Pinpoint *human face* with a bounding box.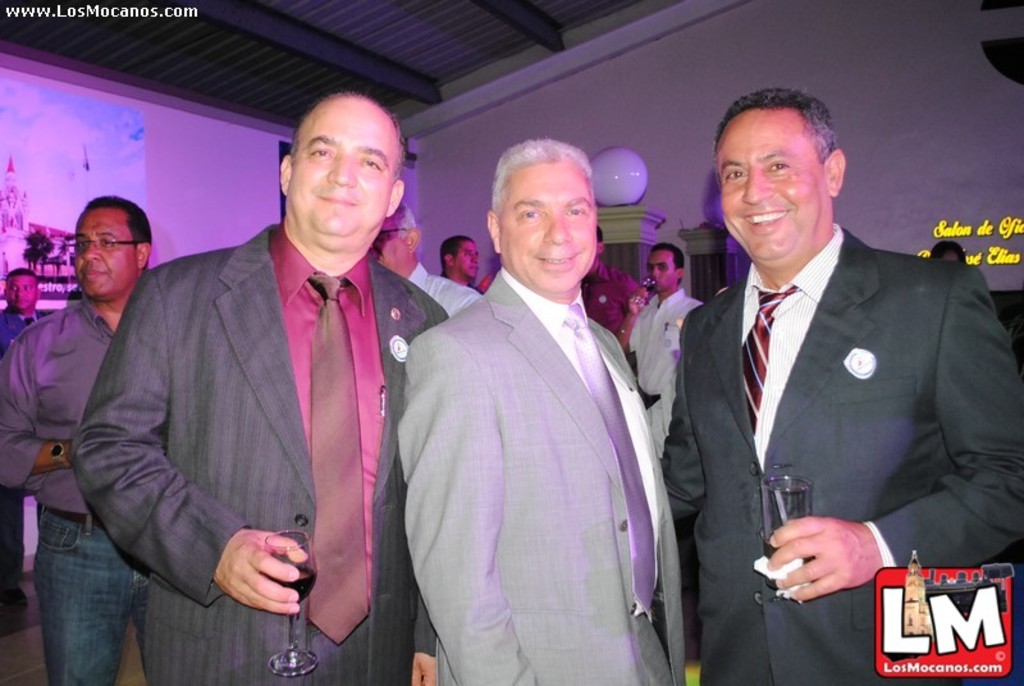
crop(645, 246, 678, 291).
